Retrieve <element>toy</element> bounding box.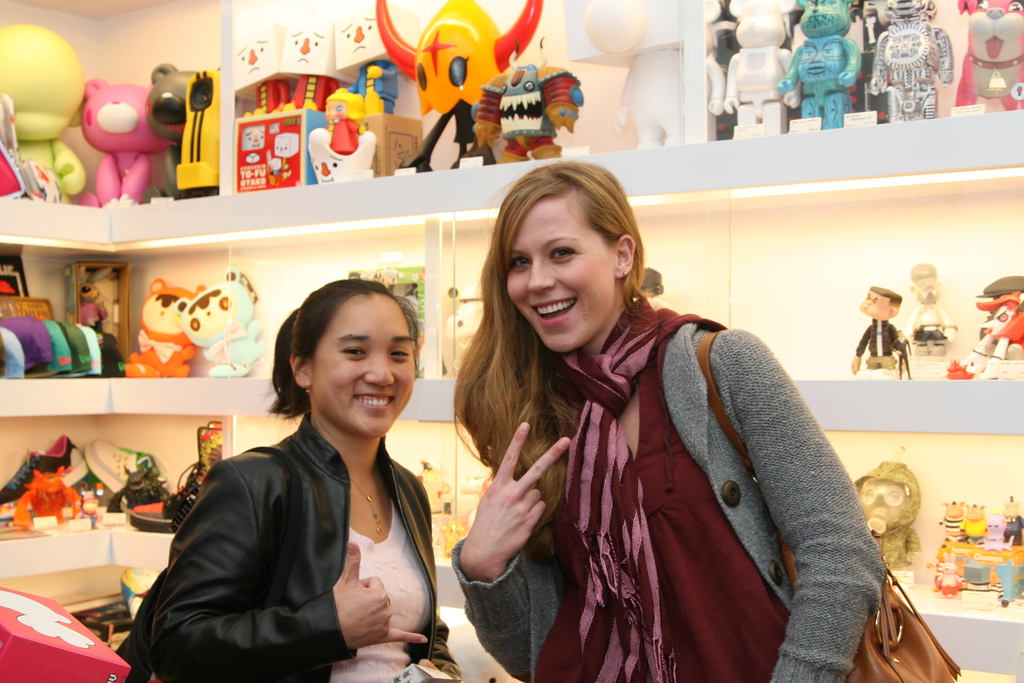
Bounding box: detection(716, 0, 802, 133).
